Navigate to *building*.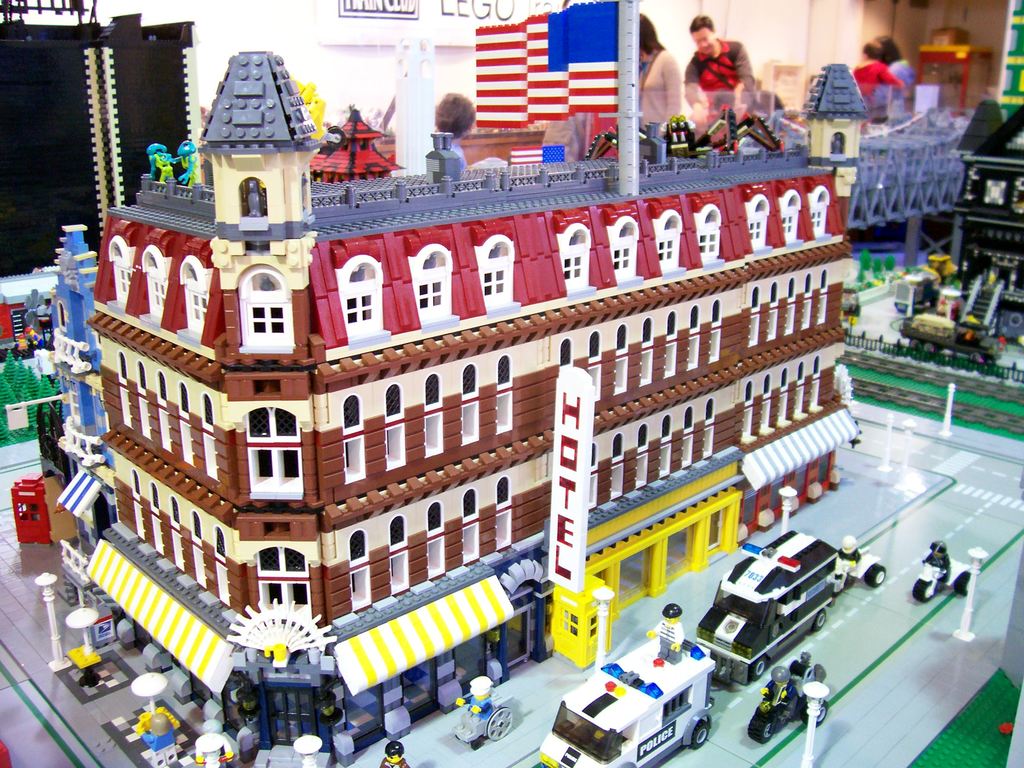
Navigation target: <box>6,0,863,767</box>.
